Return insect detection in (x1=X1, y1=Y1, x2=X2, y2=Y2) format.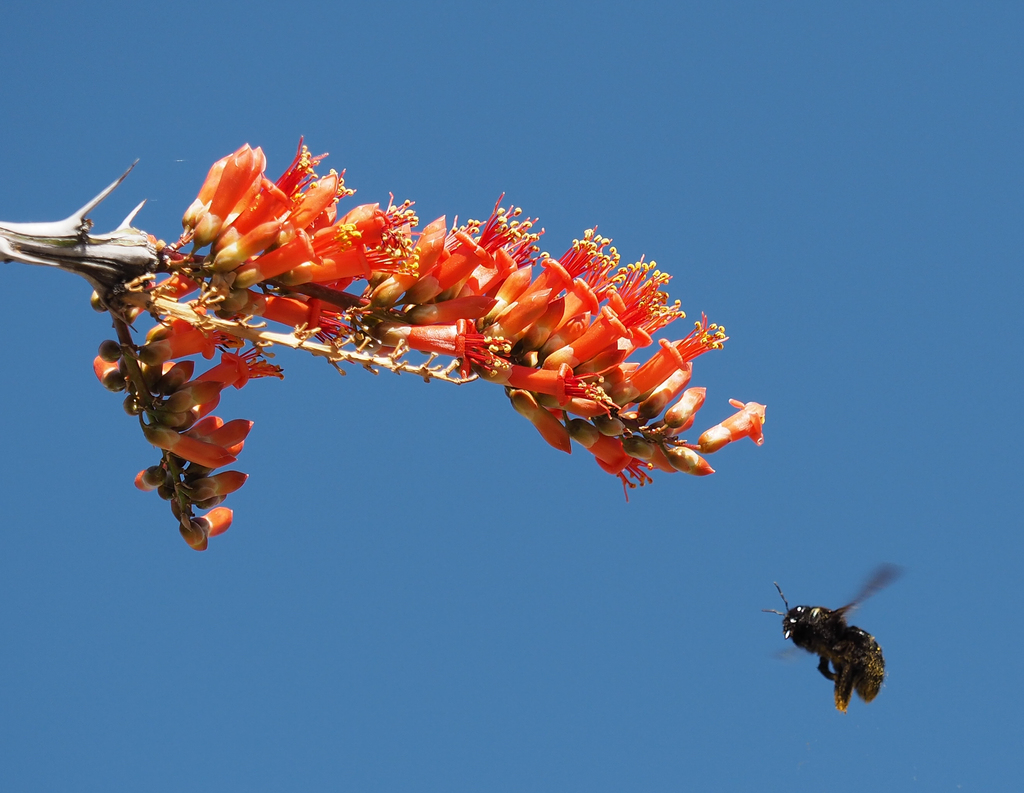
(x1=765, y1=563, x2=911, y2=713).
